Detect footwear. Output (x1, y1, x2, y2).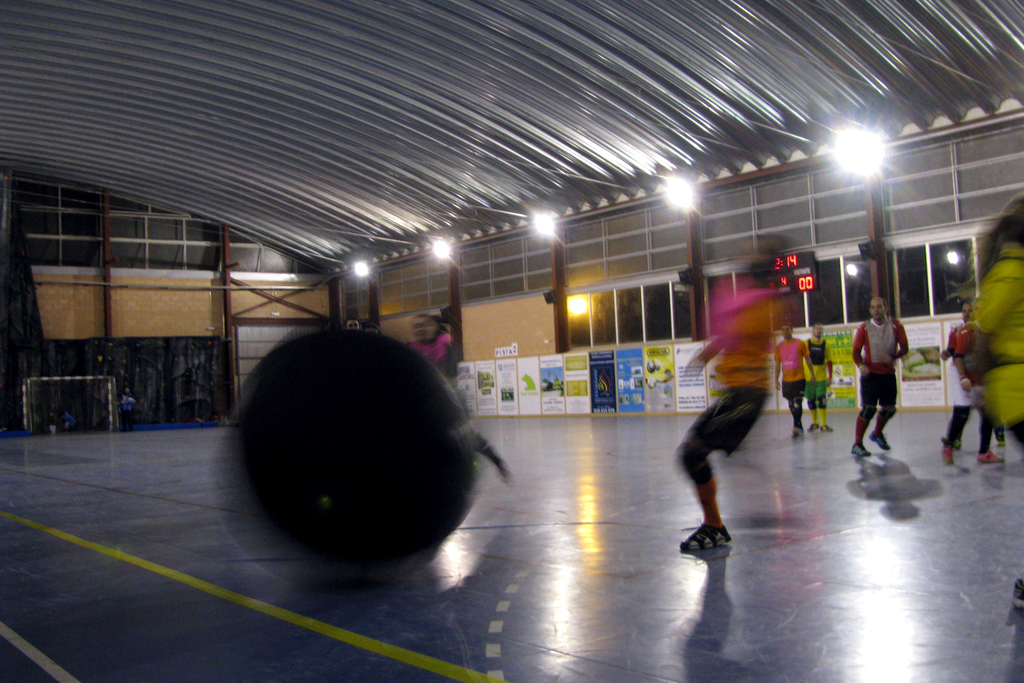
(870, 432, 891, 451).
